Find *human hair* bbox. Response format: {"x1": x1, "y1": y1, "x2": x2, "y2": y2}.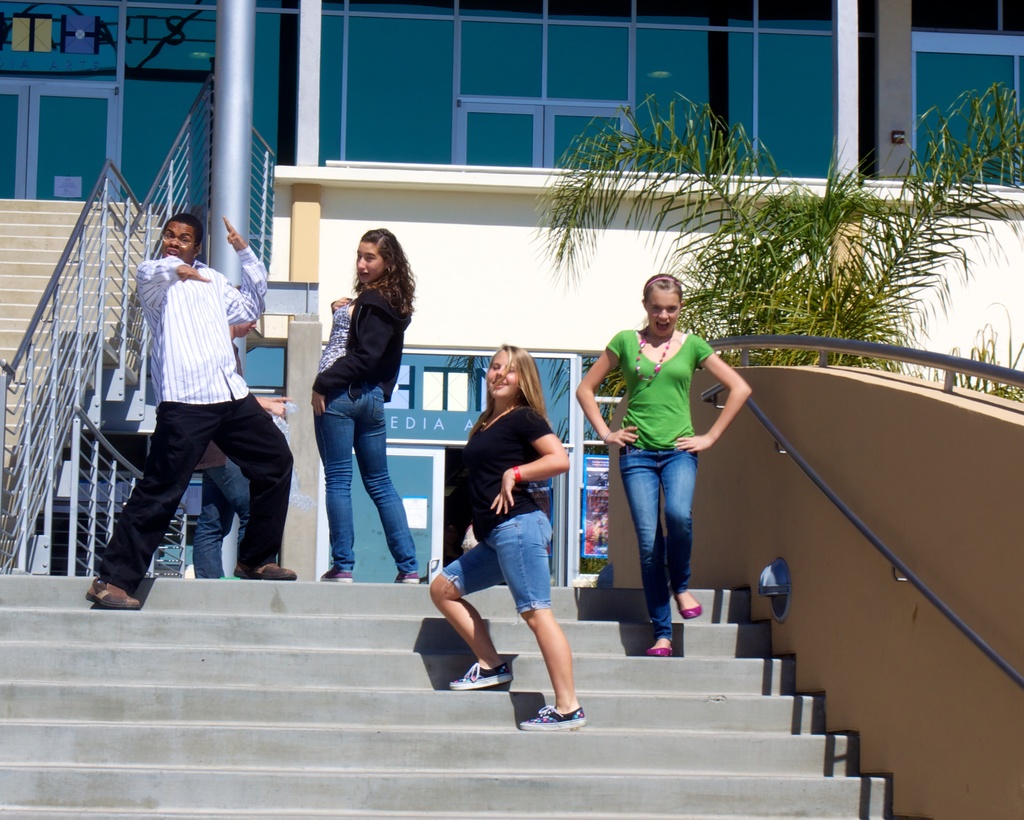
{"x1": 163, "y1": 212, "x2": 202, "y2": 253}.
